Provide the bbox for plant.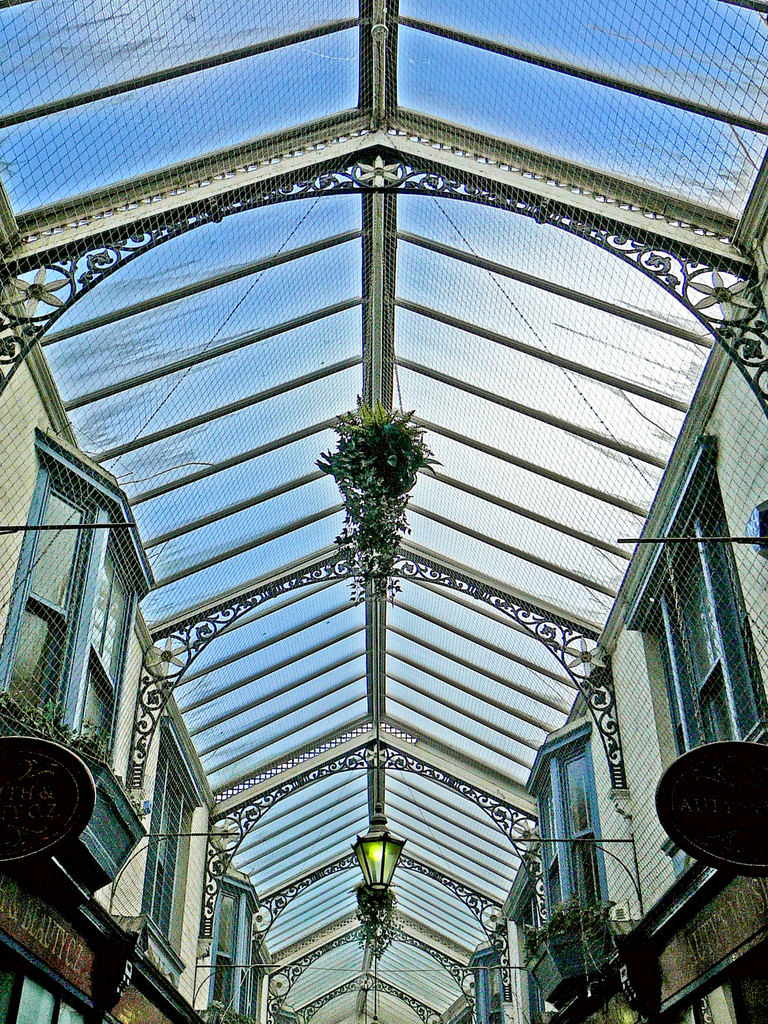
BBox(520, 900, 608, 963).
